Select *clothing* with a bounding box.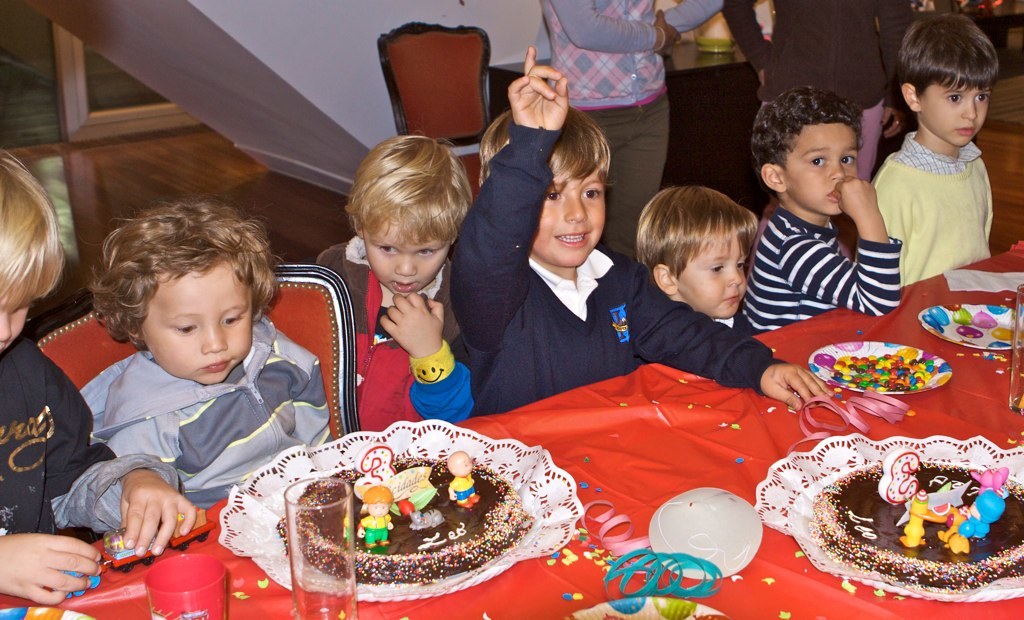
<bbox>721, 0, 918, 180</bbox>.
